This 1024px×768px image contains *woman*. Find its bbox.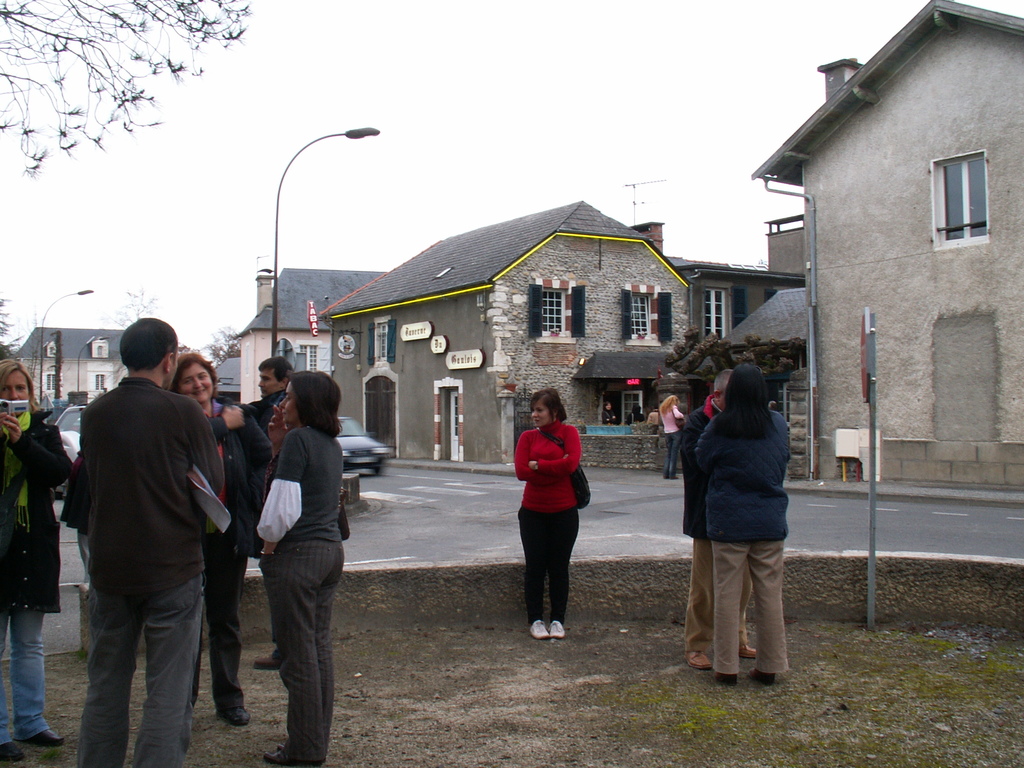
region(659, 387, 684, 479).
